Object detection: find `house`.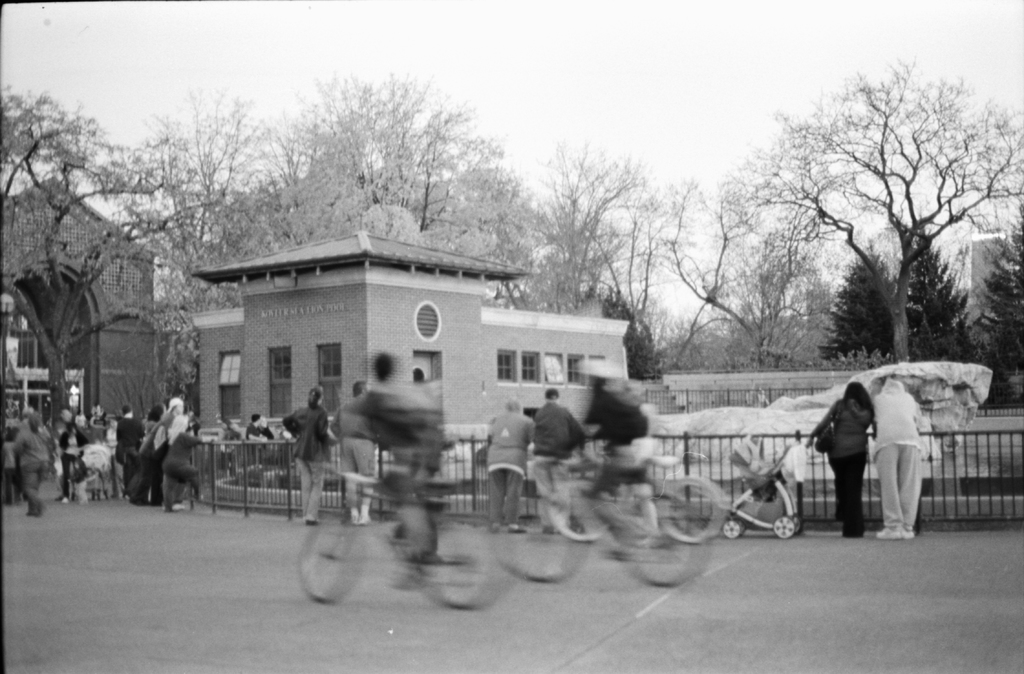
[1, 183, 163, 461].
